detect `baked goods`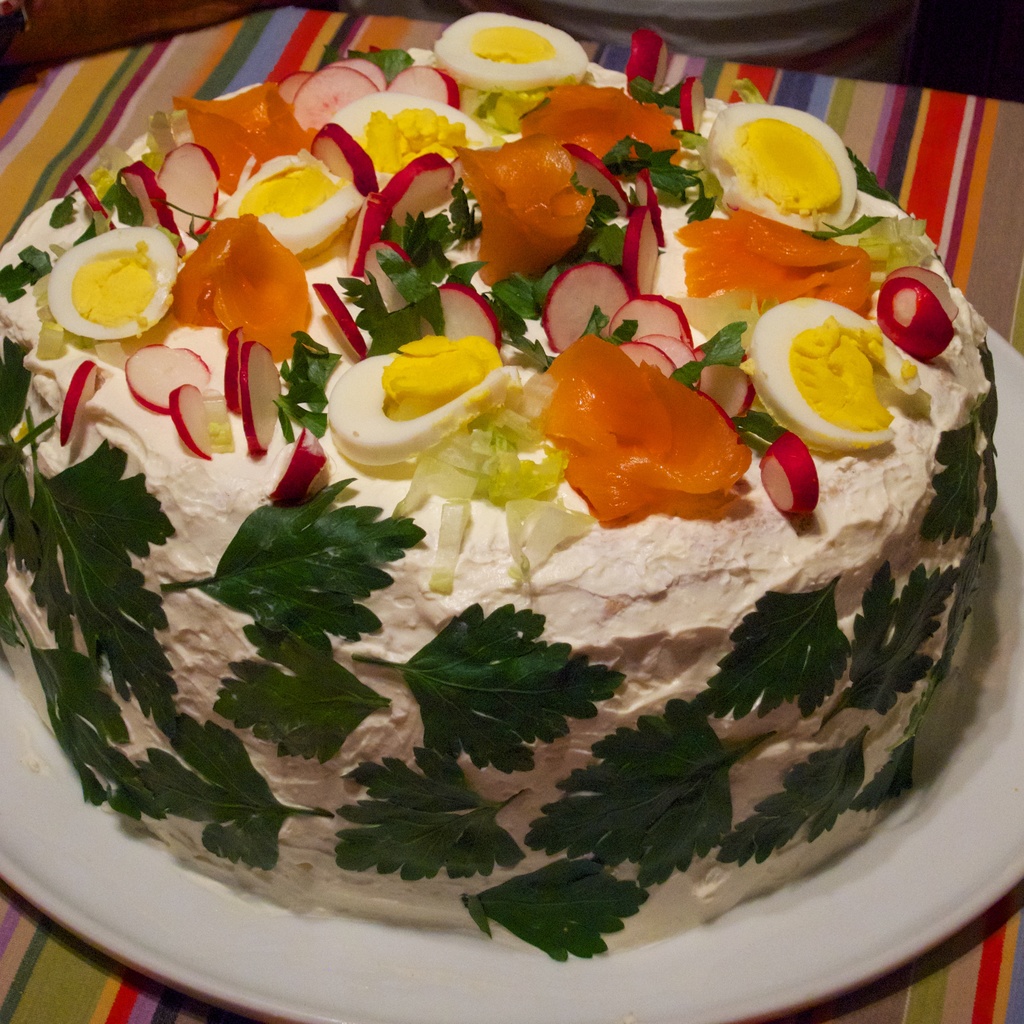
crop(0, 8, 993, 972)
